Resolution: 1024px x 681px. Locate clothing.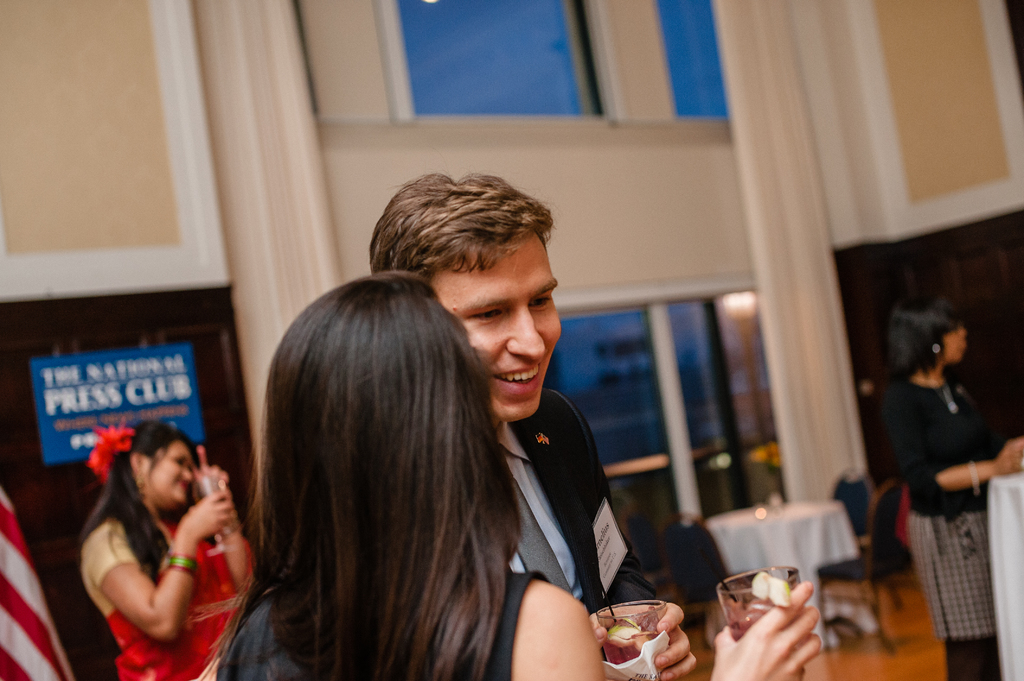
rect(883, 374, 991, 680).
